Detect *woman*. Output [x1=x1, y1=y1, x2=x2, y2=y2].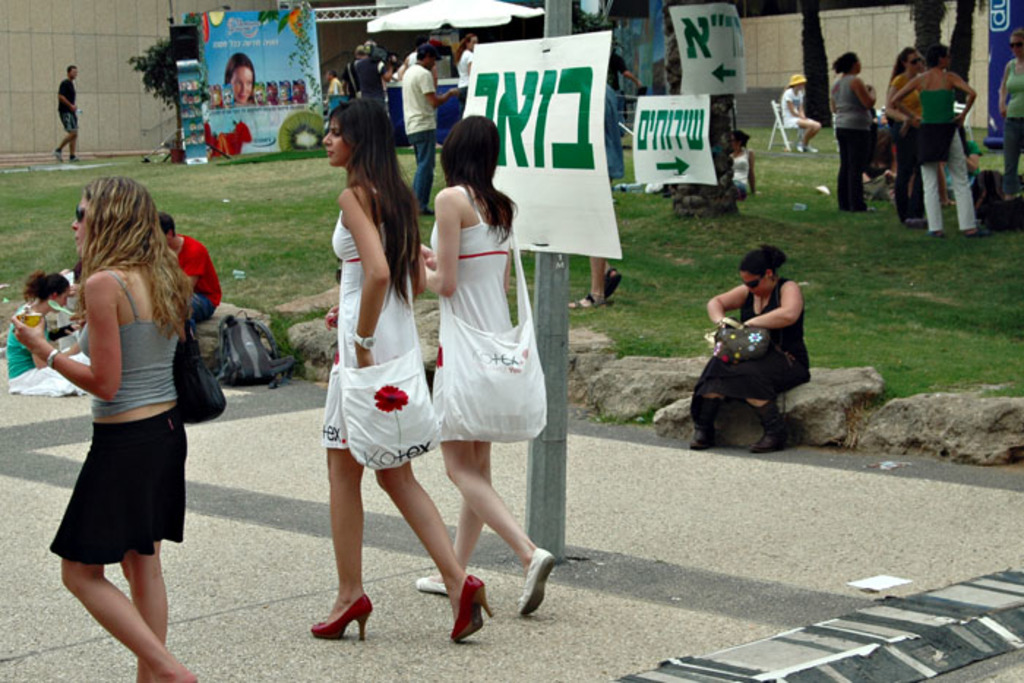
[x1=898, y1=47, x2=986, y2=238].
